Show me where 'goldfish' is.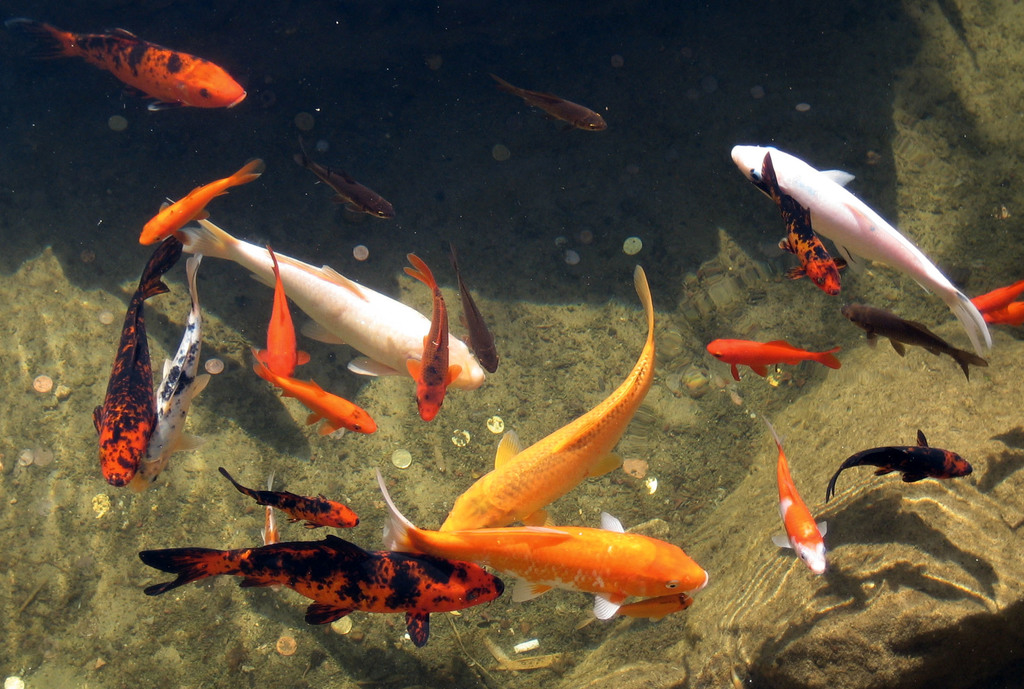
'goldfish' is at bbox=(403, 251, 461, 420).
